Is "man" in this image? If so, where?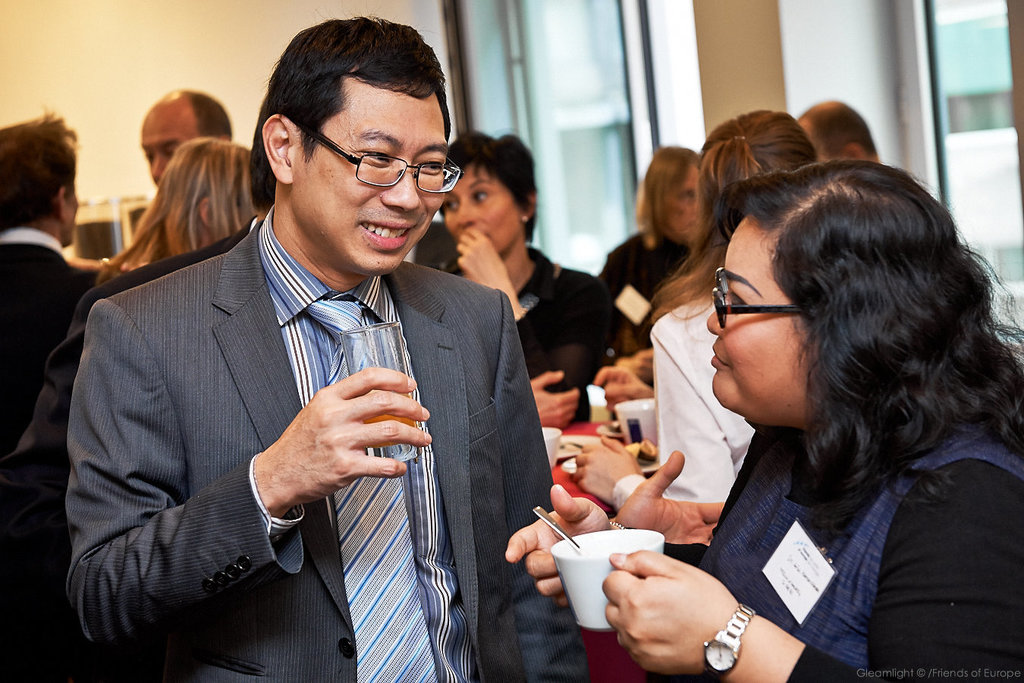
Yes, at box(140, 85, 237, 190).
